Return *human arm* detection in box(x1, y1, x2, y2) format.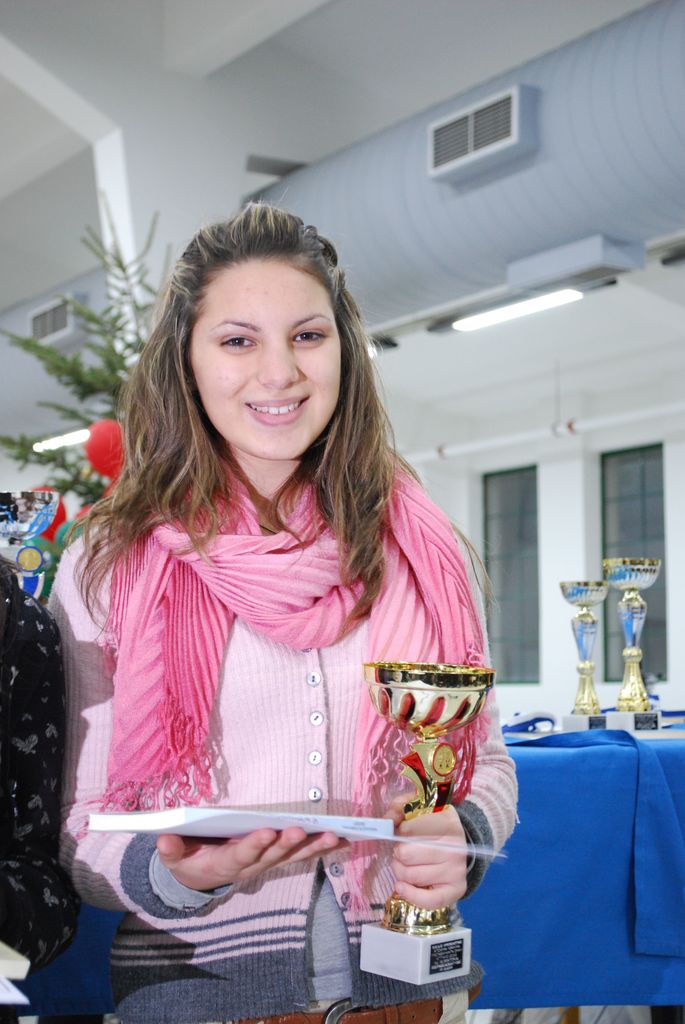
box(381, 702, 521, 910).
